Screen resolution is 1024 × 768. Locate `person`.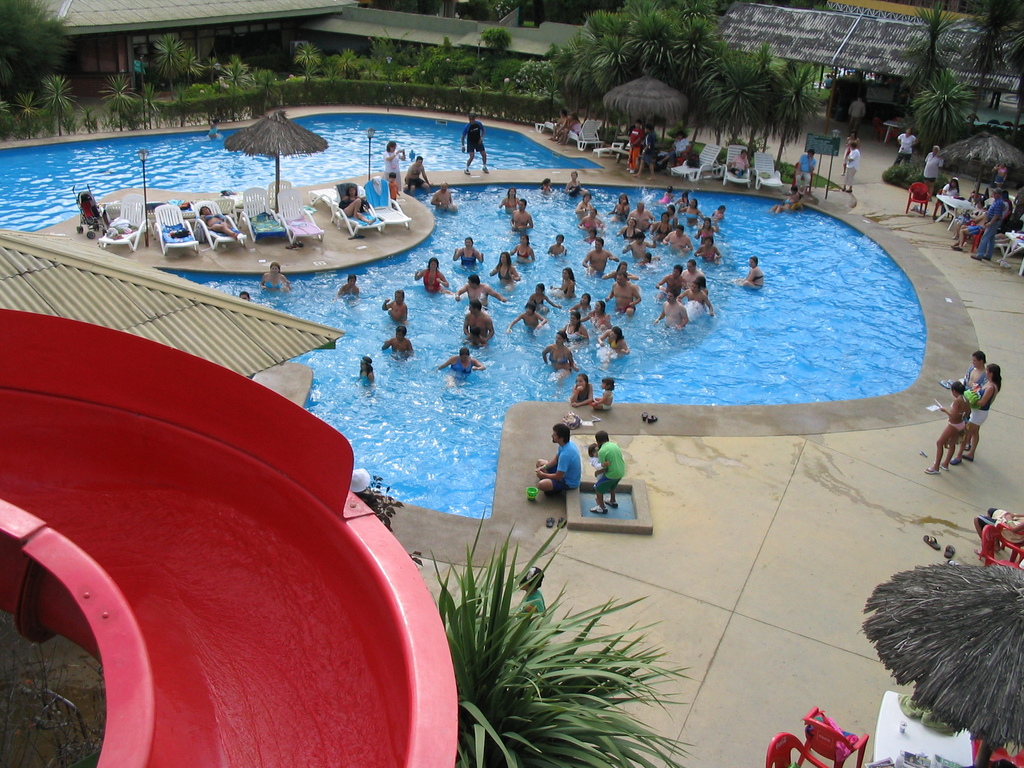
(622,195,635,216).
